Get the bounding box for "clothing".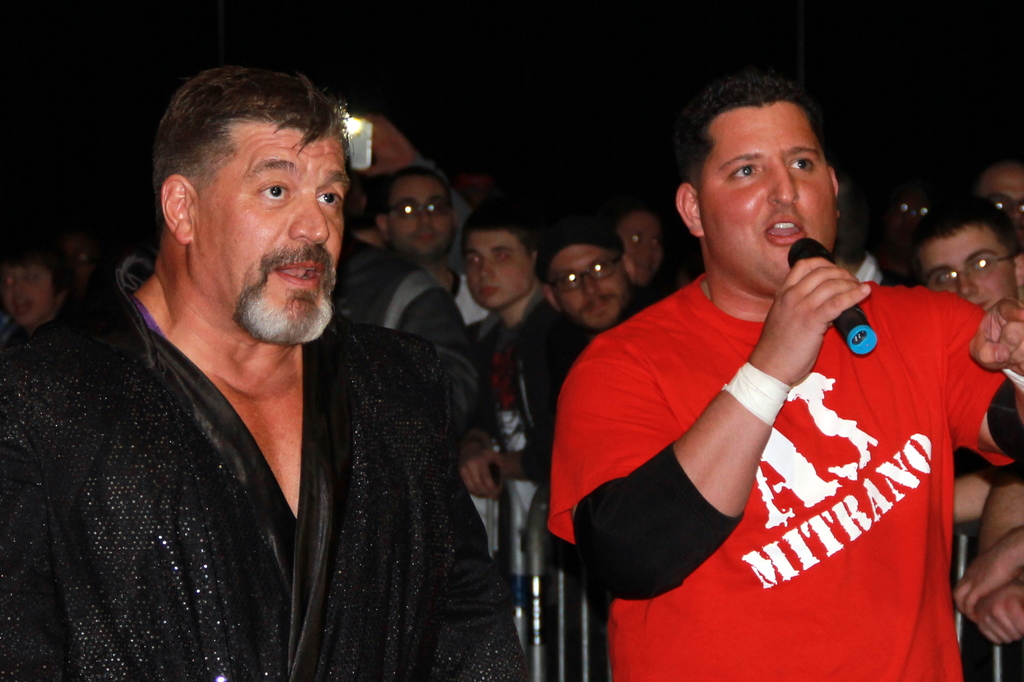
left=582, top=251, right=990, bottom=660.
